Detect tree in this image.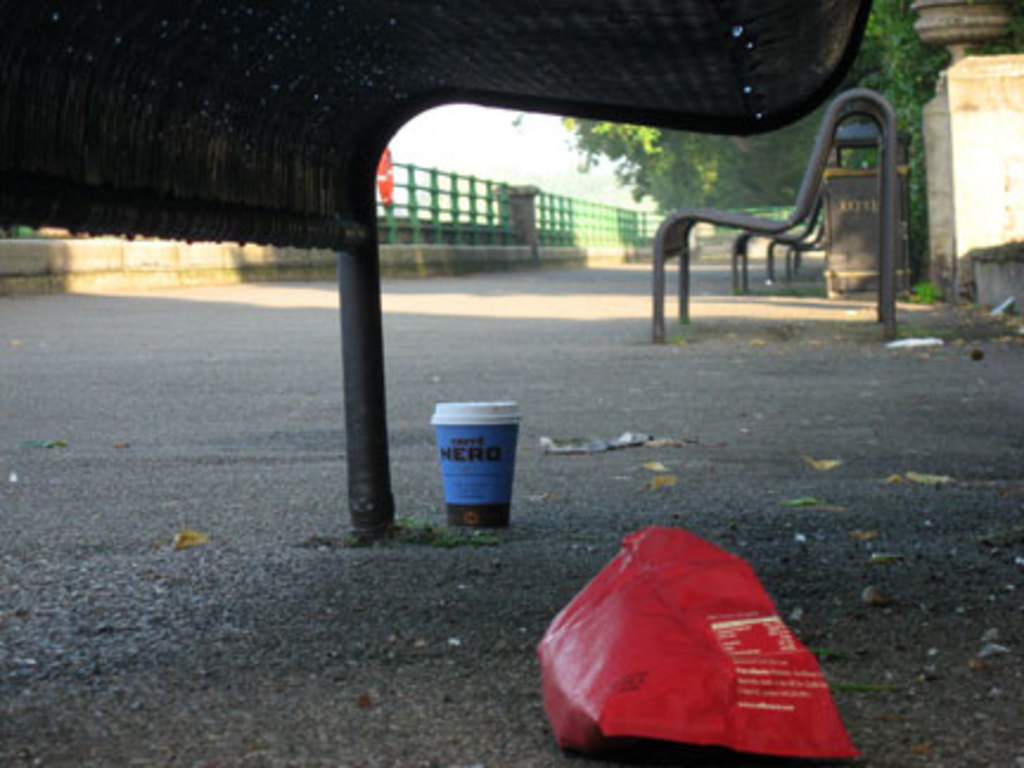
Detection: bbox=[514, 0, 948, 263].
